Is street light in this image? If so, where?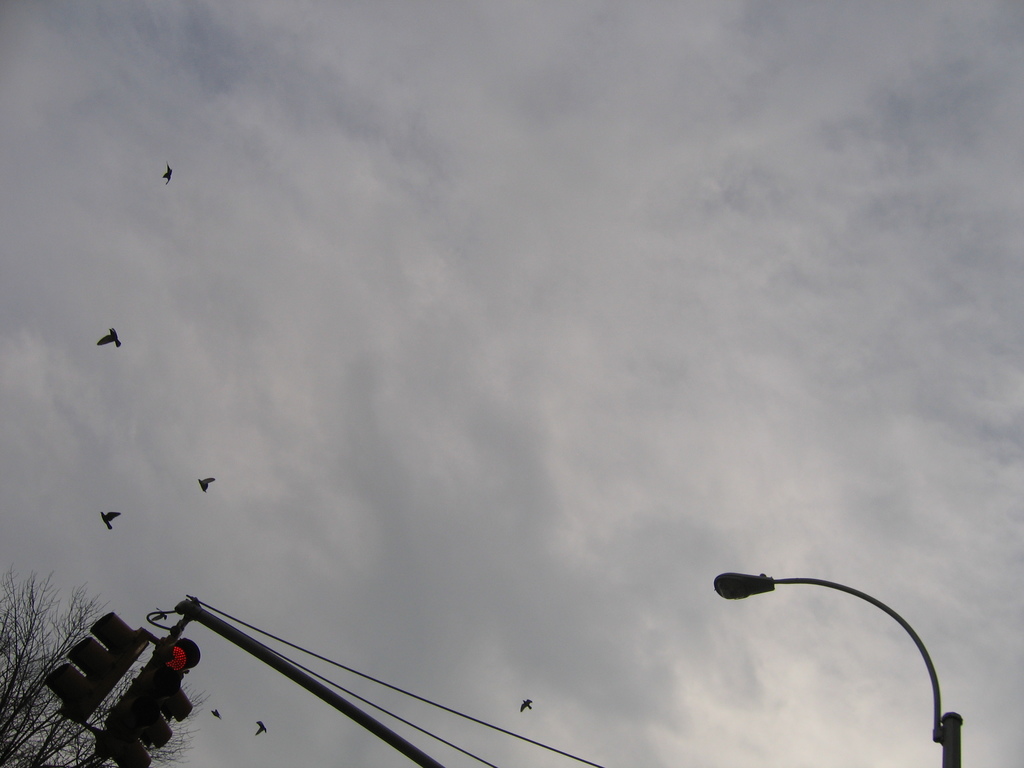
Yes, at 717/534/965/767.
